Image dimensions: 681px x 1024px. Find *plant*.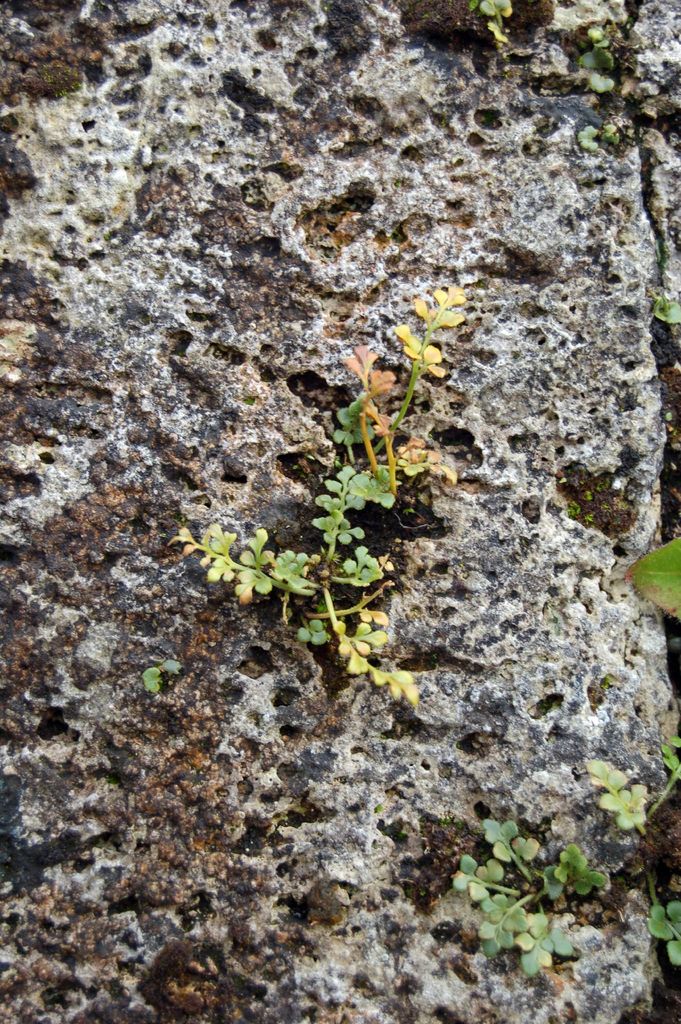
(456, 0, 533, 40).
